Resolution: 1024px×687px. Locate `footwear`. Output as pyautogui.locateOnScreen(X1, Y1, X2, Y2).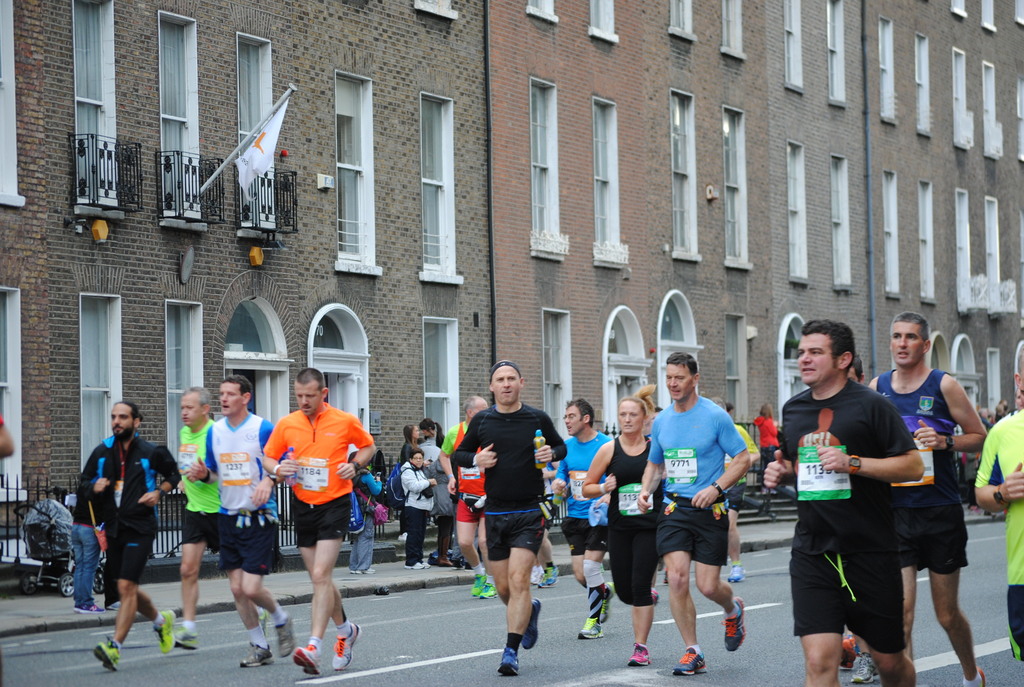
pyautogui.locateOnScreen(172, 628, 202, 651).
